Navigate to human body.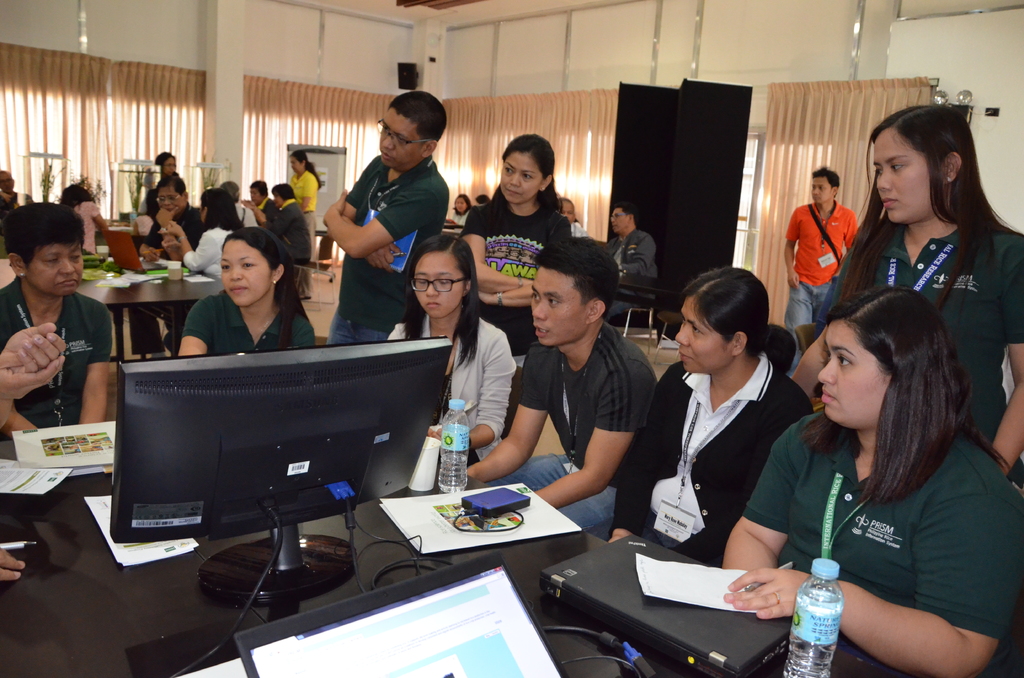
Navigation target: 290, 141, 329, 241.
